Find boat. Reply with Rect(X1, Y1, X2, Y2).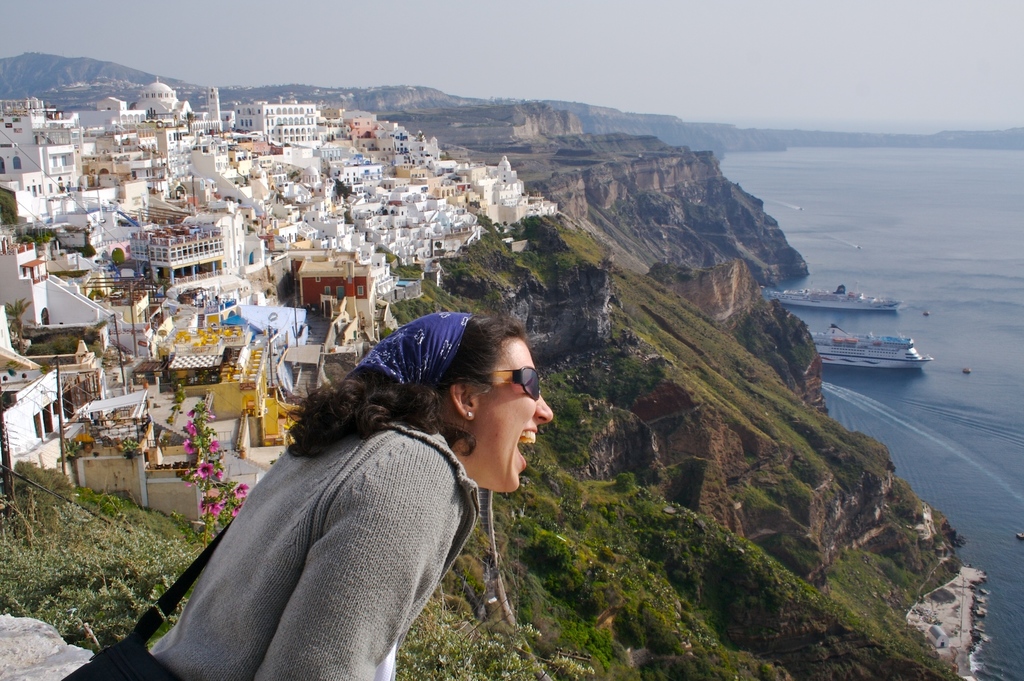
Rect(811, 328, 932, 369).
